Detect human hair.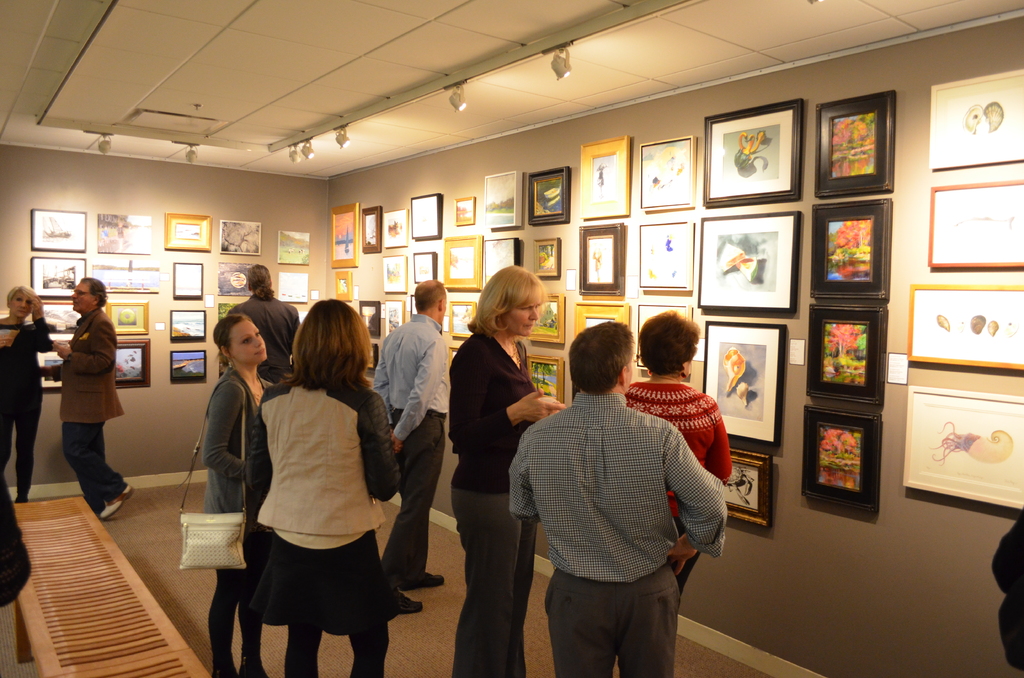
Detected at locate(280, 295, 372, 392).
